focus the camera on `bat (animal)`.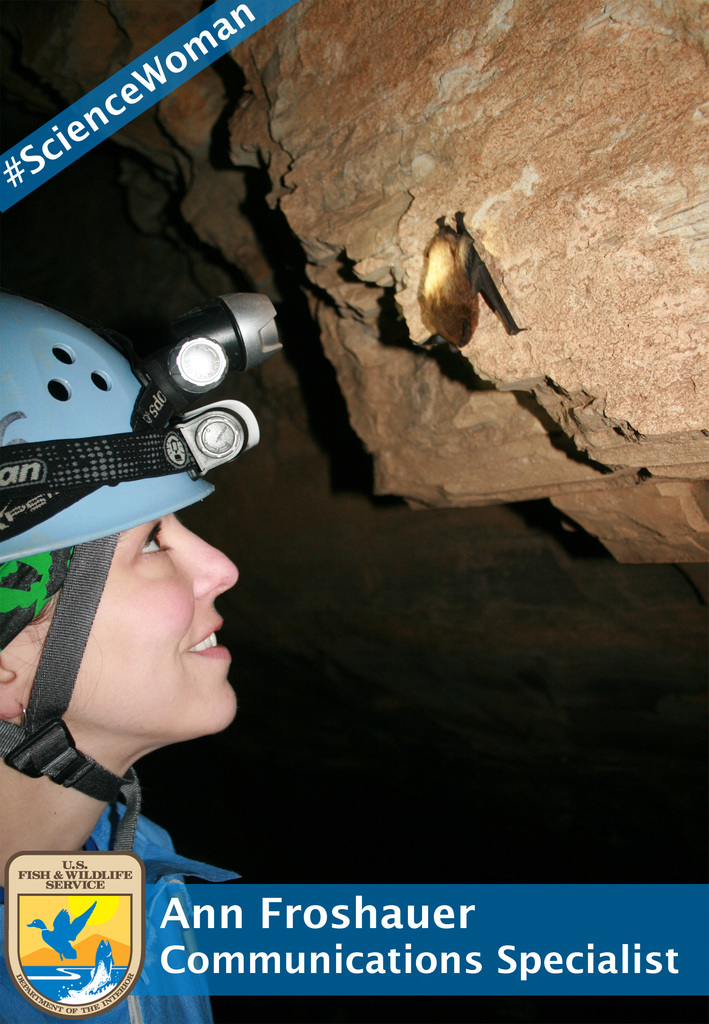
Focus region: {"left": 410, "top": 200, "right": 525, "bottom": 357}.
